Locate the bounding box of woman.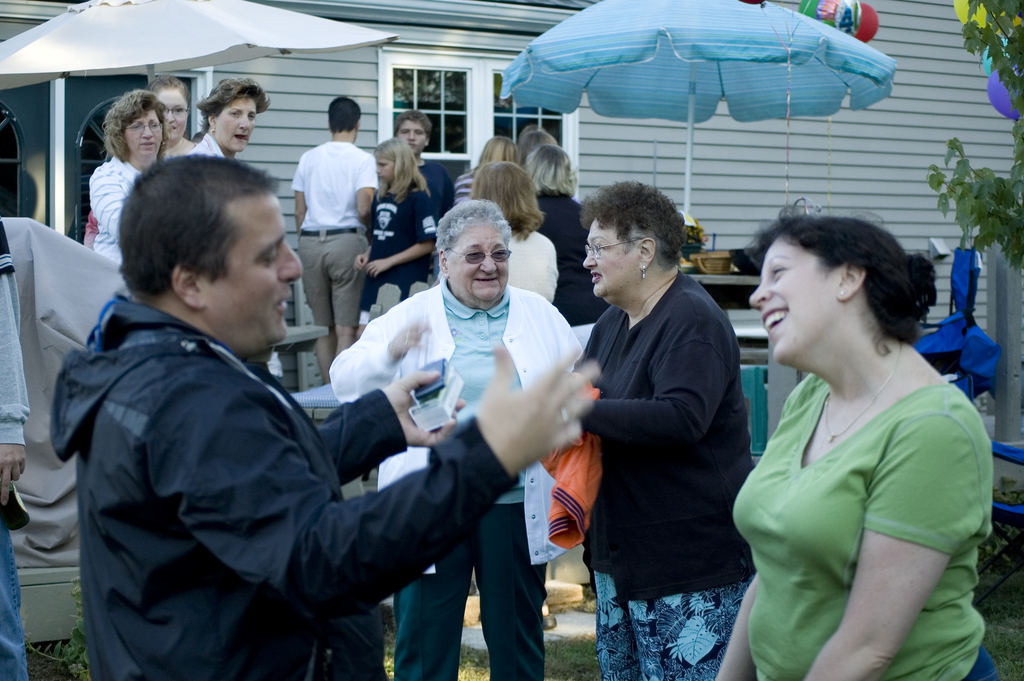
Bounding box: (92, 86, 179, 280).
